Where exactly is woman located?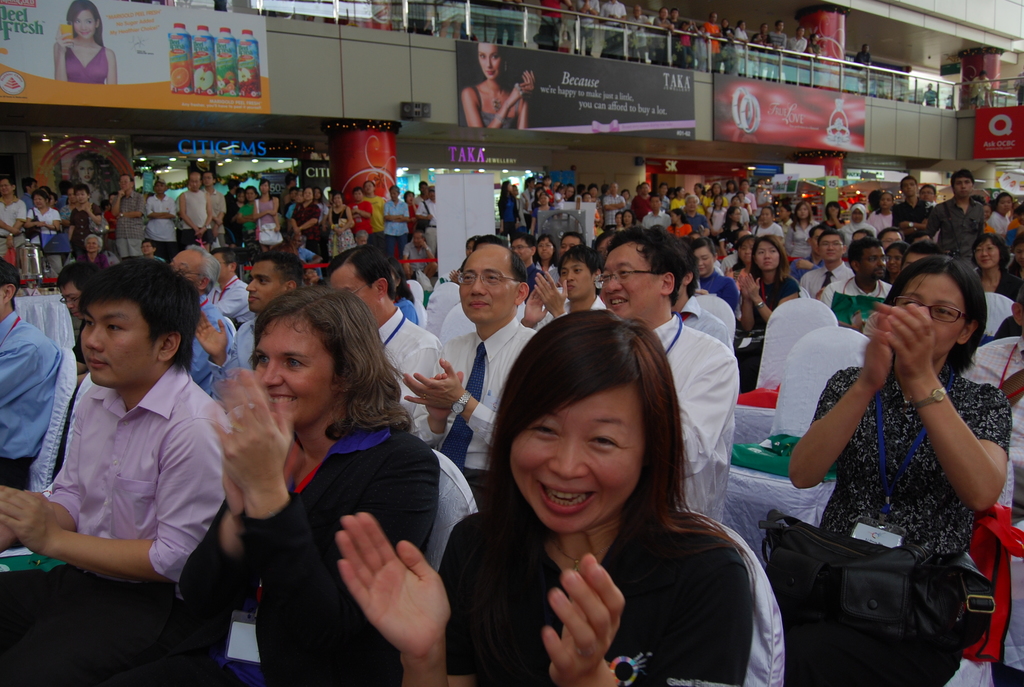
Its bounding box is (left=232, top=186, right=249, bottom=206).
